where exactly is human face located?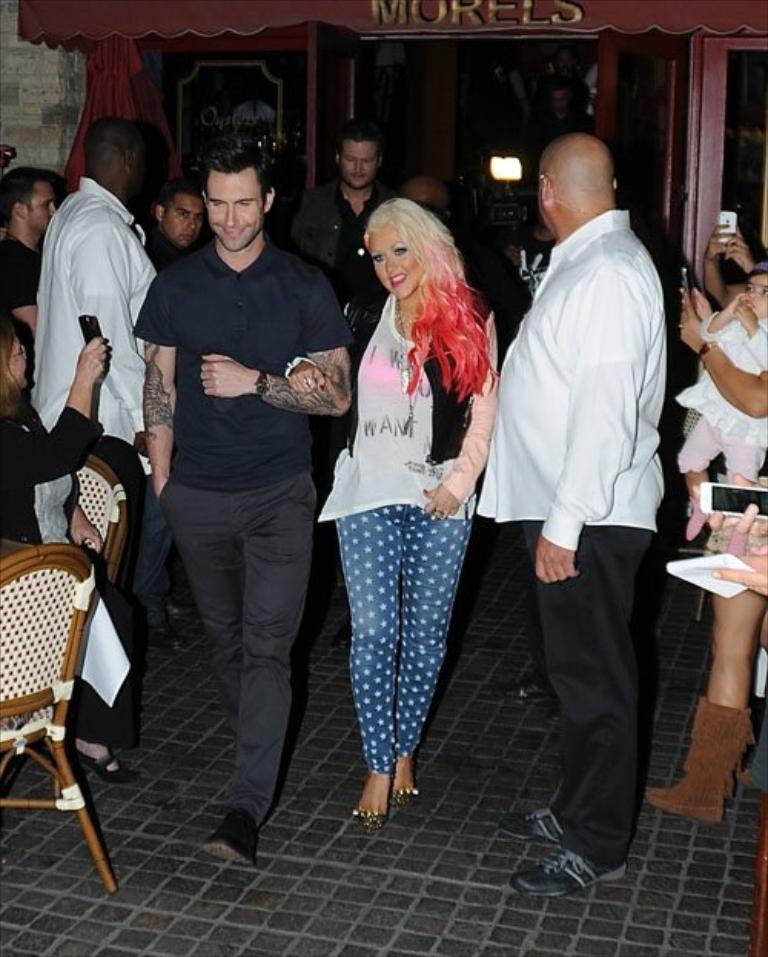
Its bounding box is 28,175,55,232.
